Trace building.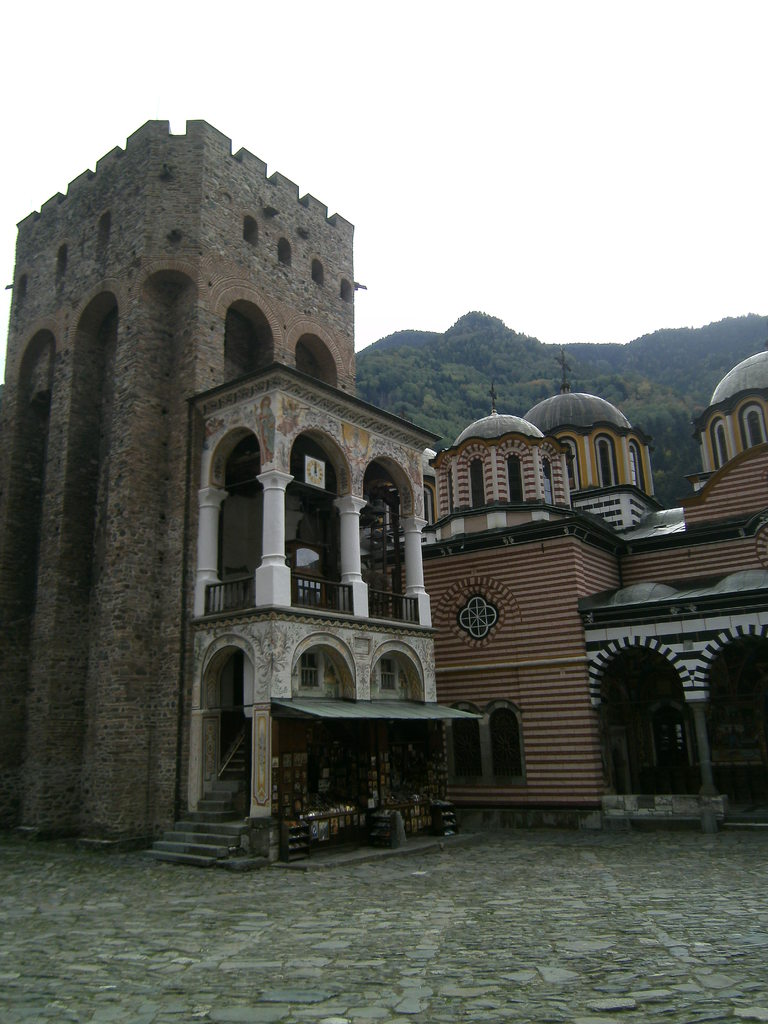
Traced to <bbox>386, 346, 767, 825</bbox>.
